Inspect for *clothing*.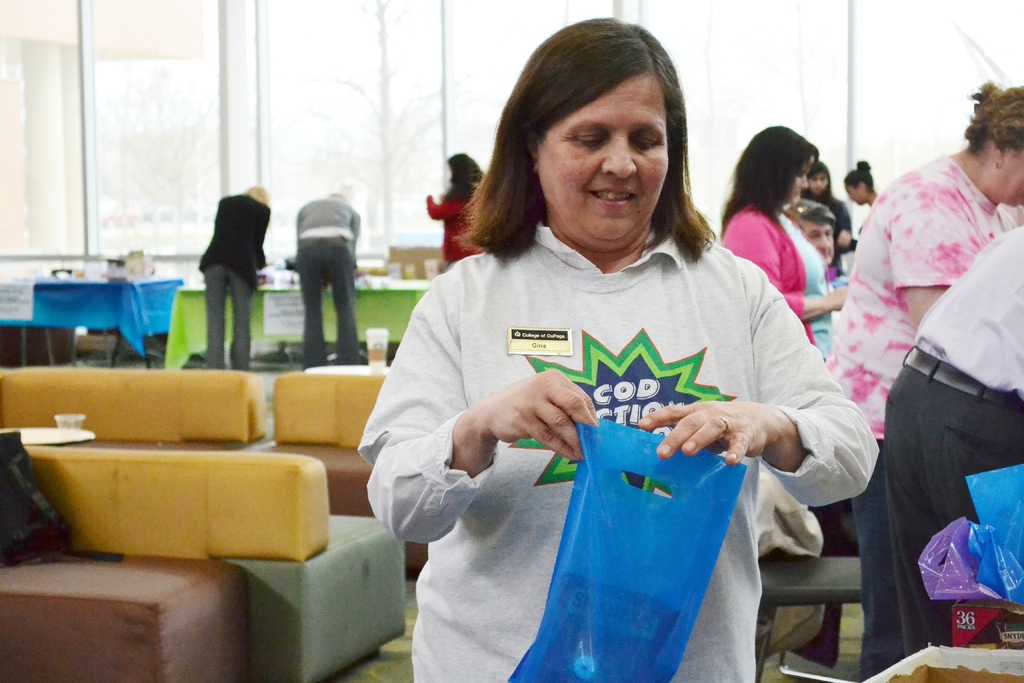
Inspection: l=828, t=155, r=1023, b=682.
